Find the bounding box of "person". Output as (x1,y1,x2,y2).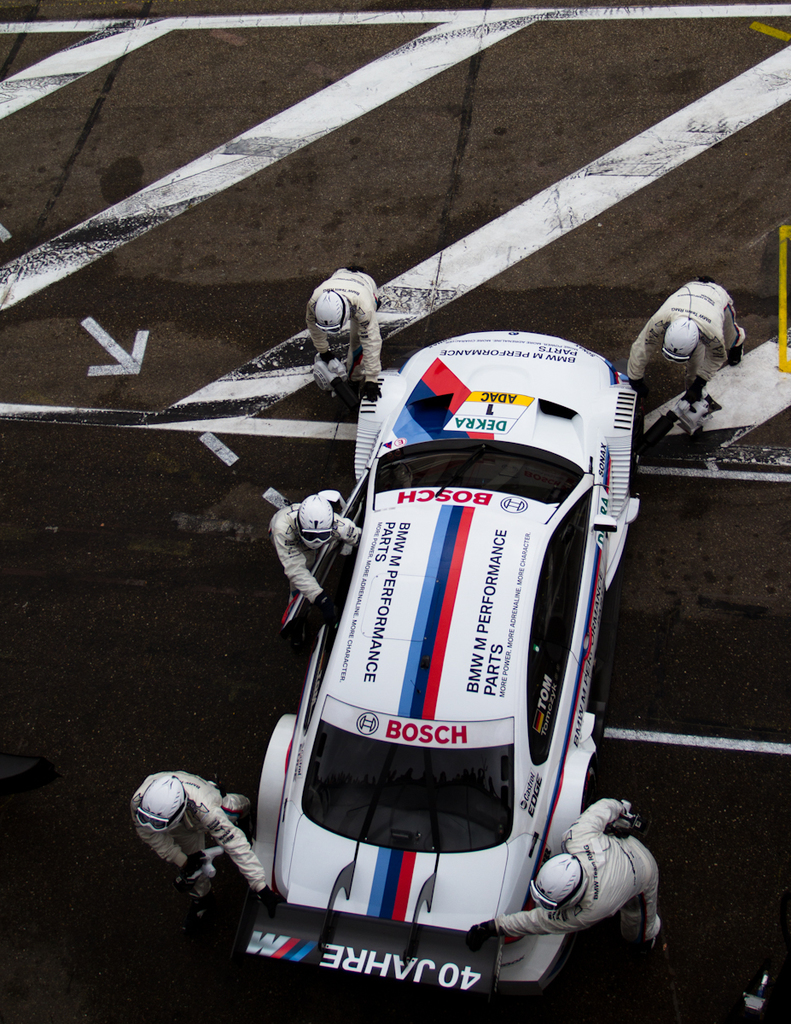
(630,284,750,385).
